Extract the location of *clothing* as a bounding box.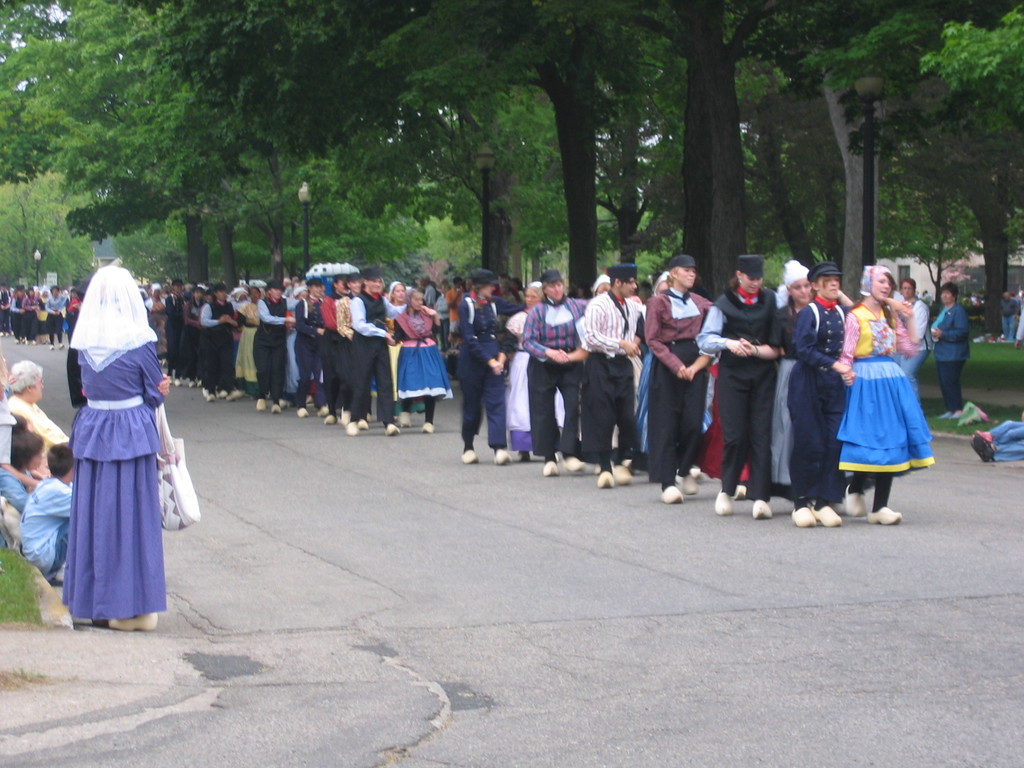
(left=647, top=292, right=716, bottom=498).
